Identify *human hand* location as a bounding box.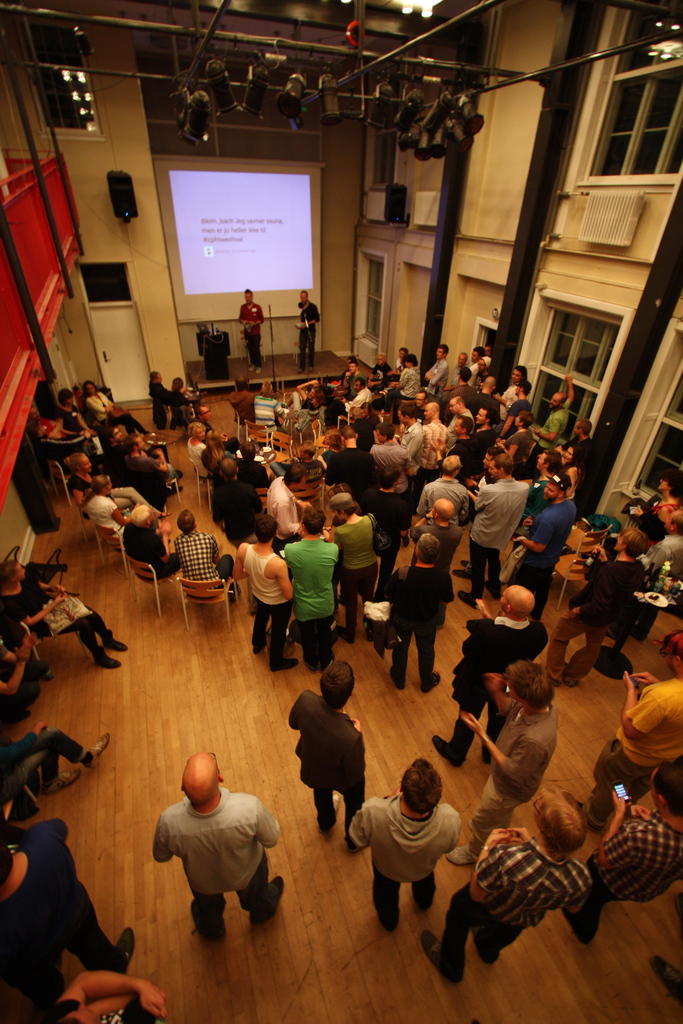
left=457, top=706, right=484, bottom=739.
